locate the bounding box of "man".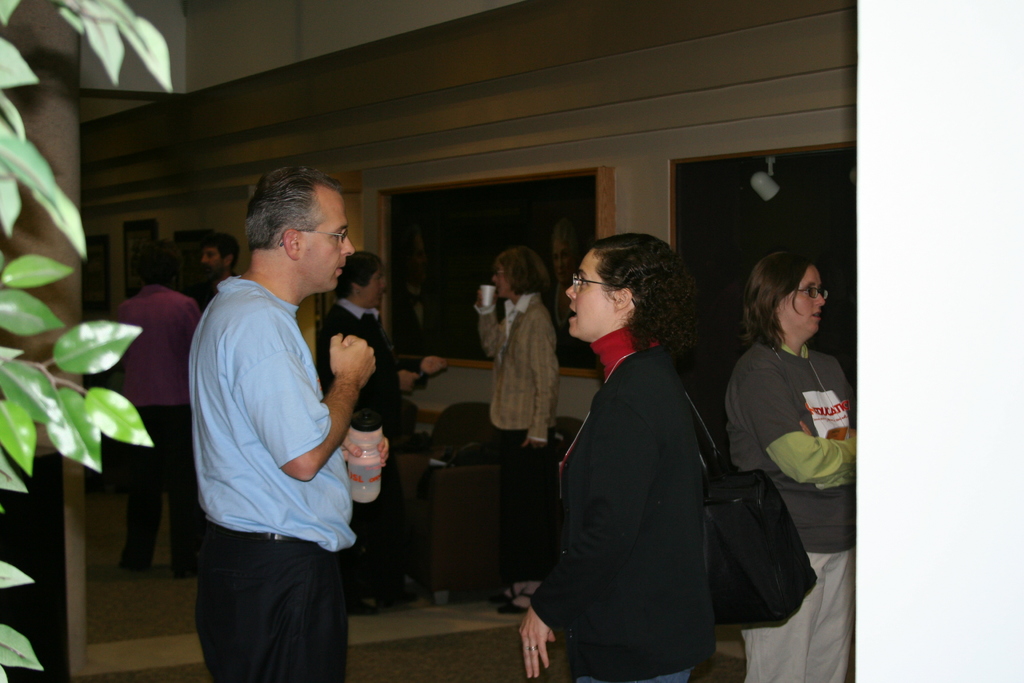
Bounding box: 108/233/220/575.
